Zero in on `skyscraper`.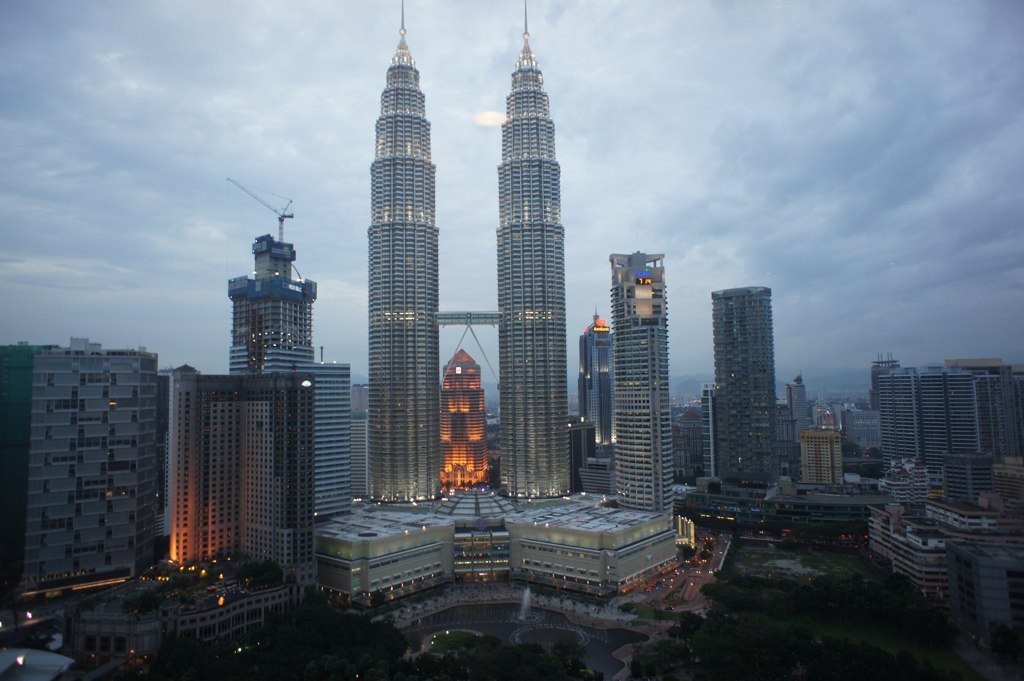
Zeroed in: BBox(227, 231, 351, 518).
